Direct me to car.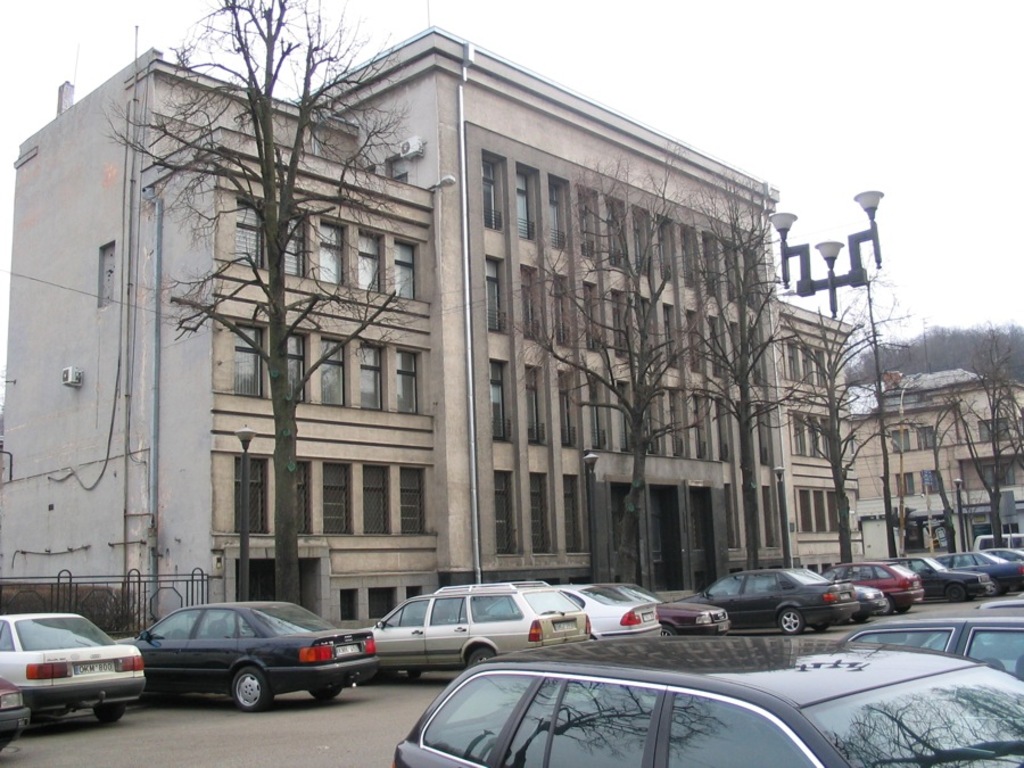
Direction: [x1=907, y1=558, x2=986, y2=602].
